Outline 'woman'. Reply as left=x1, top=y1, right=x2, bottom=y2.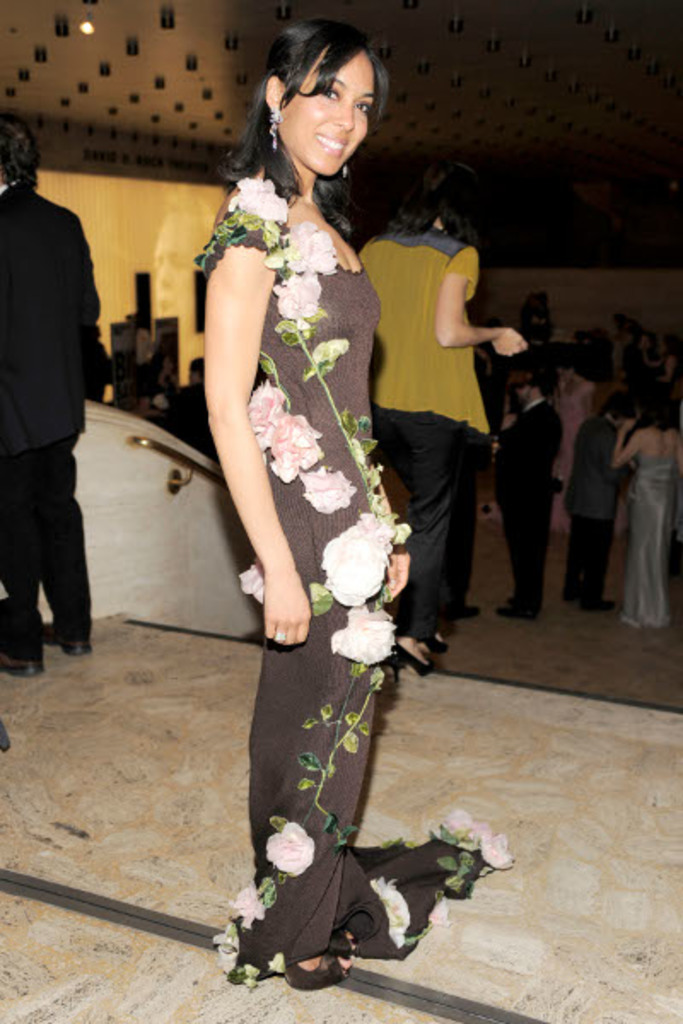
left=357, top=155, right=531, bottom=674.
